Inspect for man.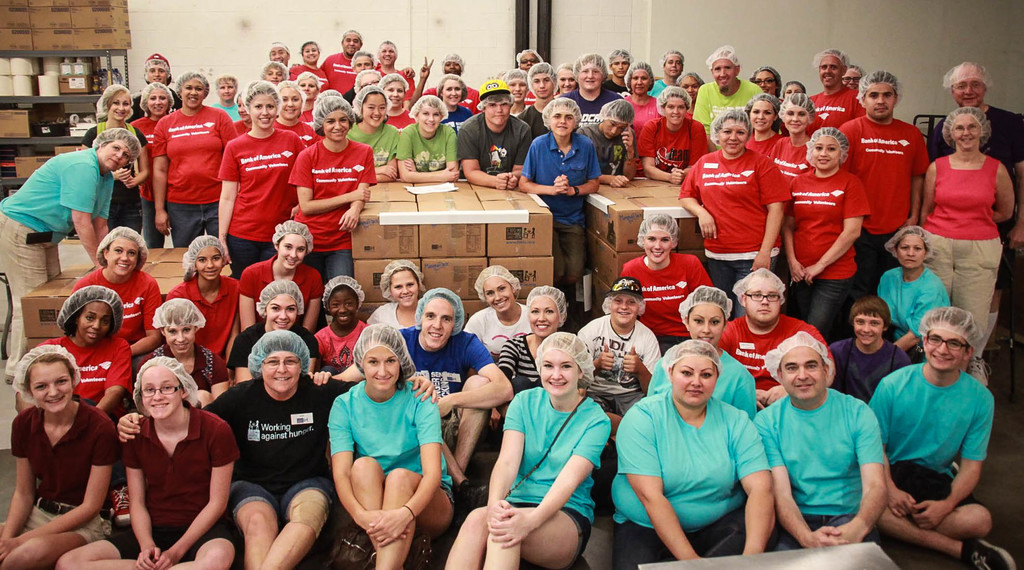
Inspection: <bbox>692, 42, 764, 153</bbox>.
